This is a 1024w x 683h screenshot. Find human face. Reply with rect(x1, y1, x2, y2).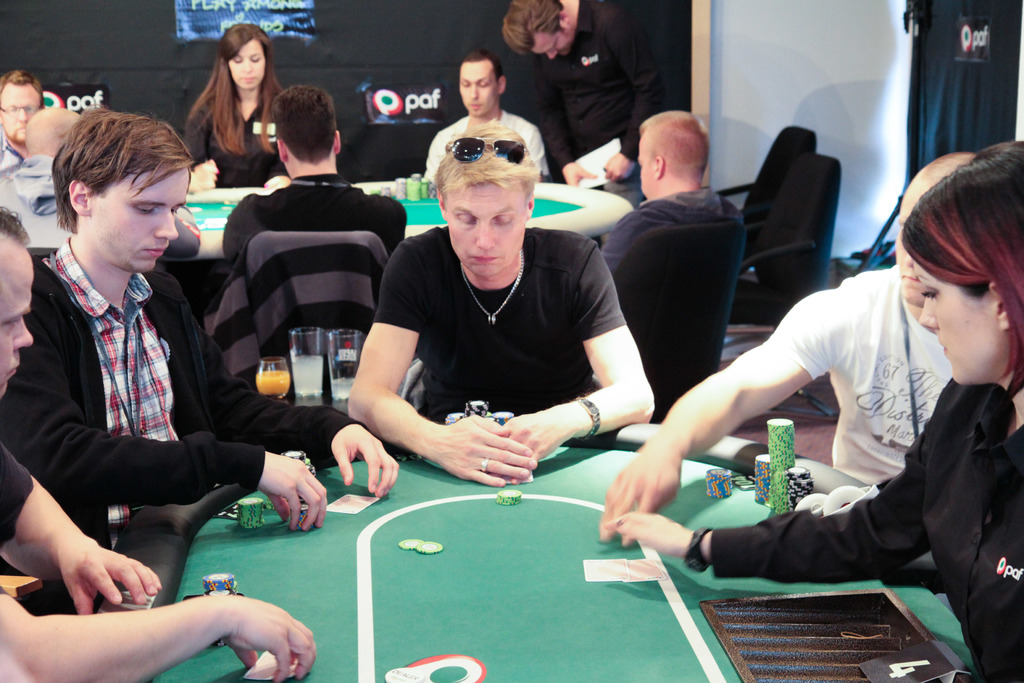
rect(893, 188, 925, 304).
